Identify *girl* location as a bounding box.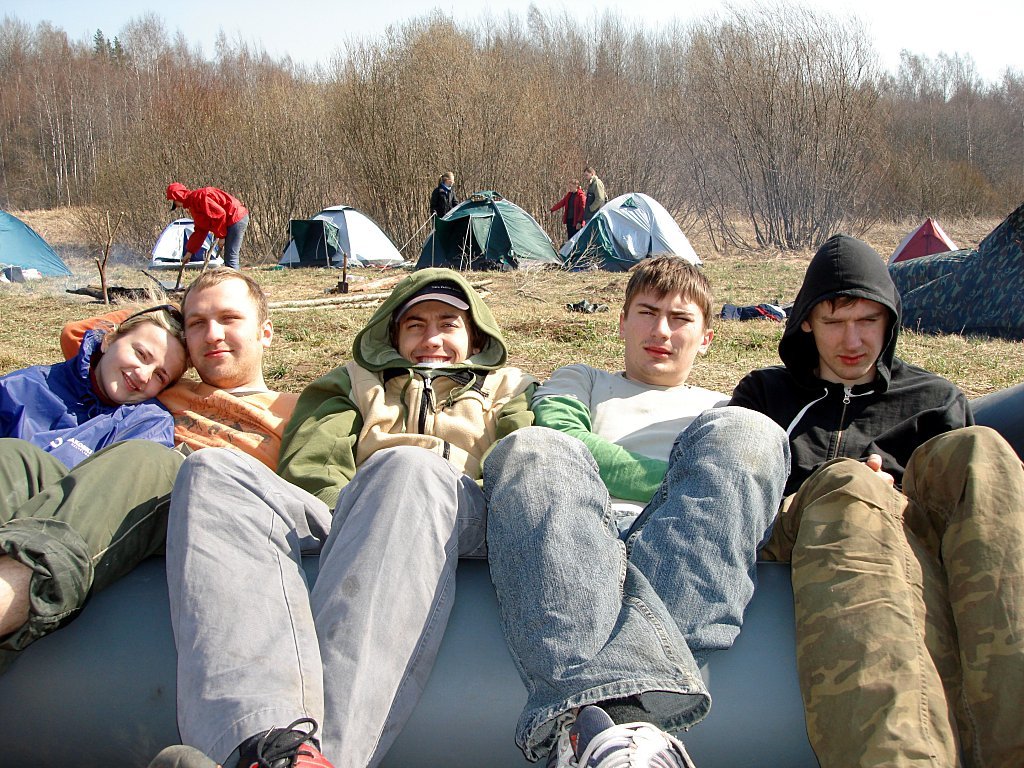
425/170/463/232.
